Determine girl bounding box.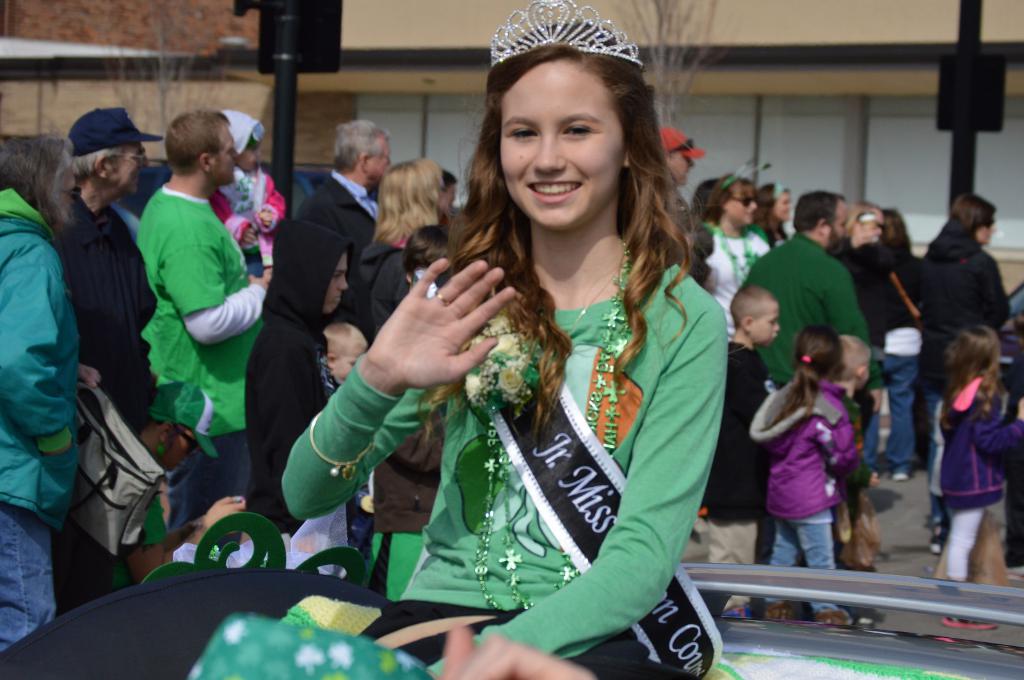
Determined: x1=938, y1=321, x2=1023, y2=629.
